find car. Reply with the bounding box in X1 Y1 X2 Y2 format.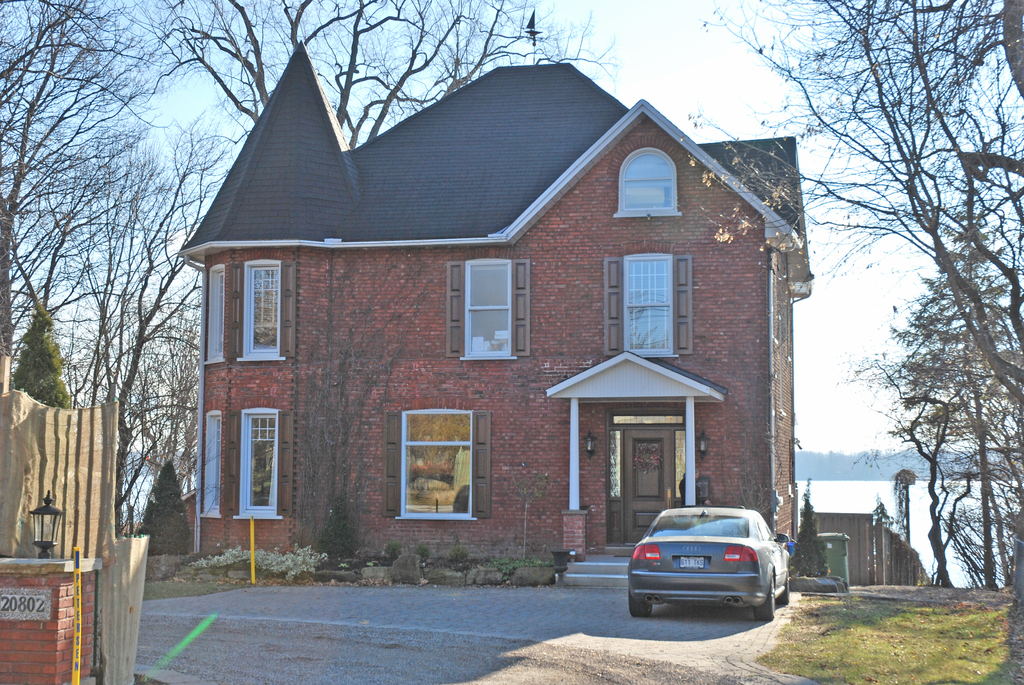
629 501 792 617.
